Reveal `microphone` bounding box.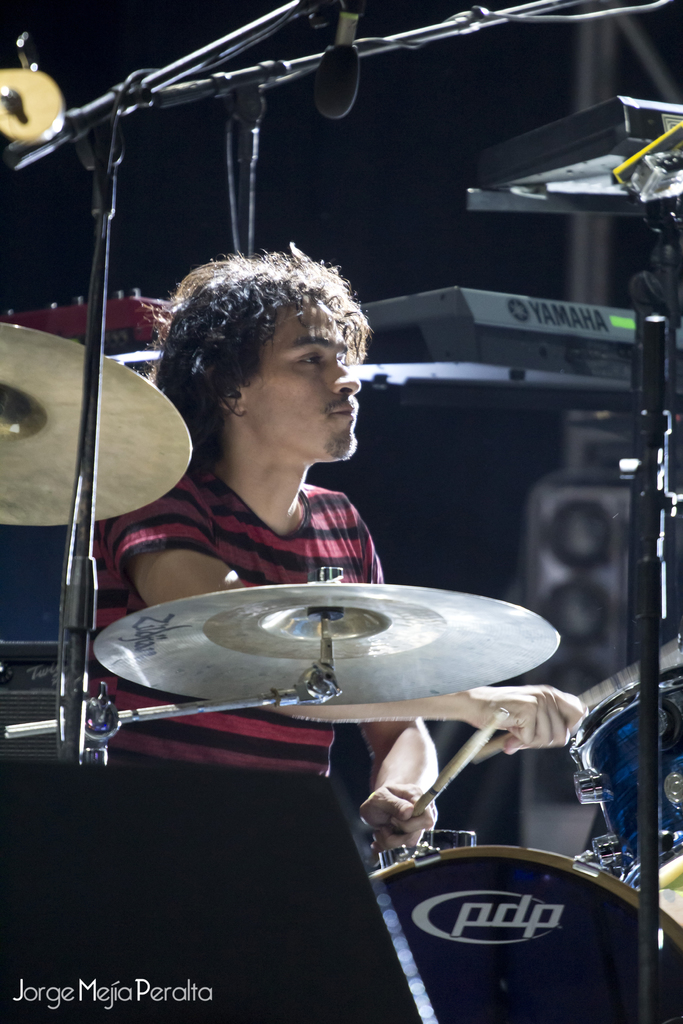
Revealed: 311:0:362:113.
